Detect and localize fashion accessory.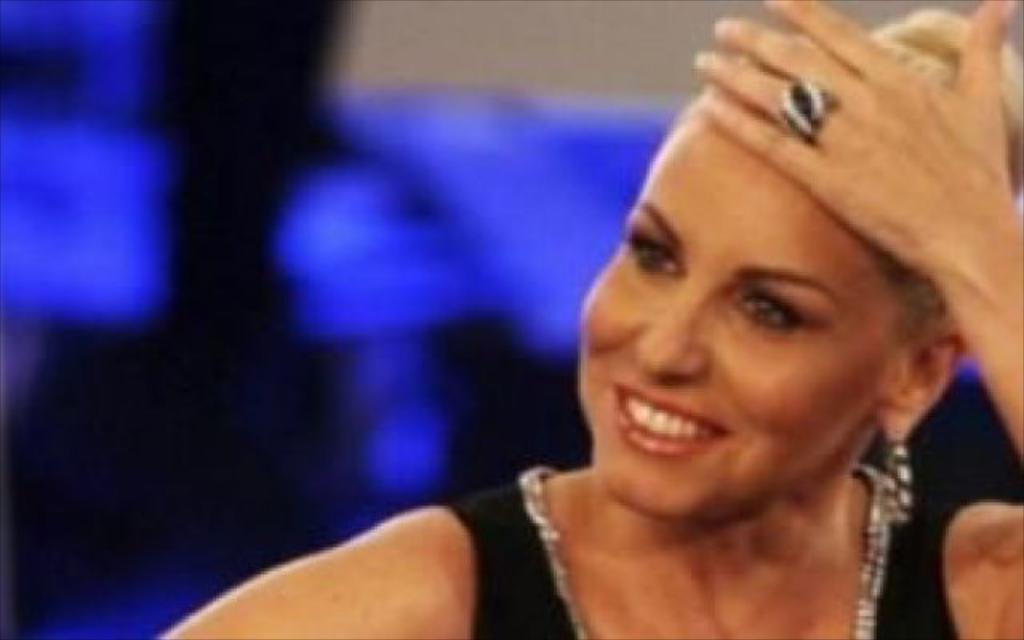
Localized at BBox(776, 74, 829, 142).
